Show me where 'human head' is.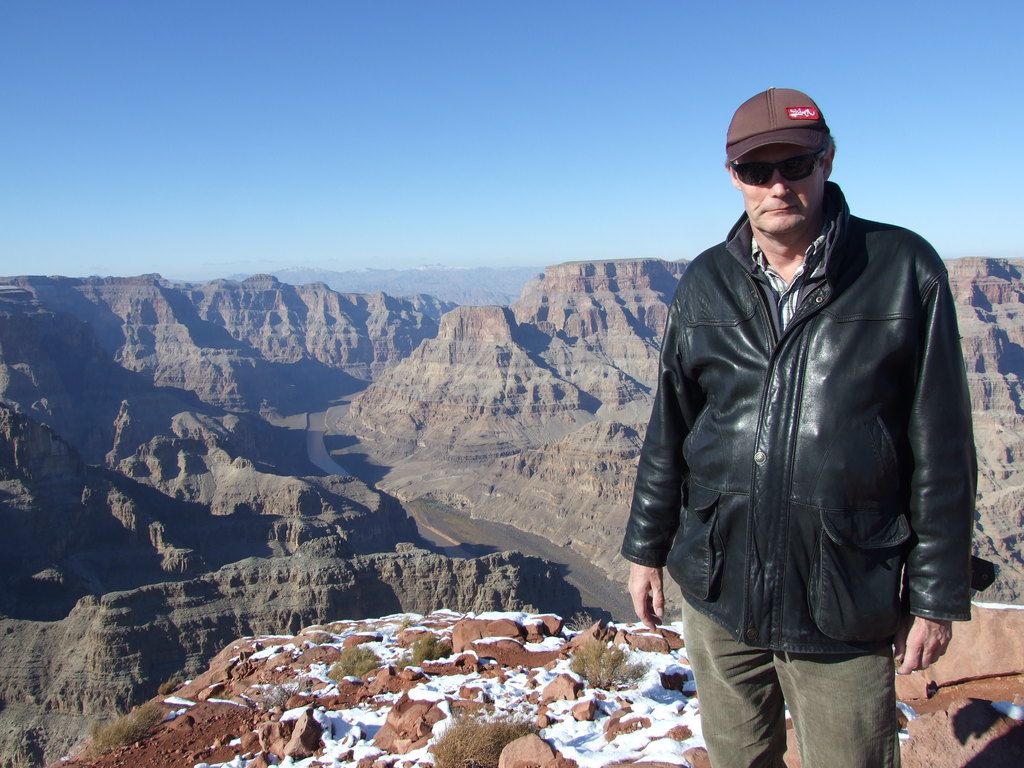
'human head' is at <region>722, 75, 860, 253</region>.
